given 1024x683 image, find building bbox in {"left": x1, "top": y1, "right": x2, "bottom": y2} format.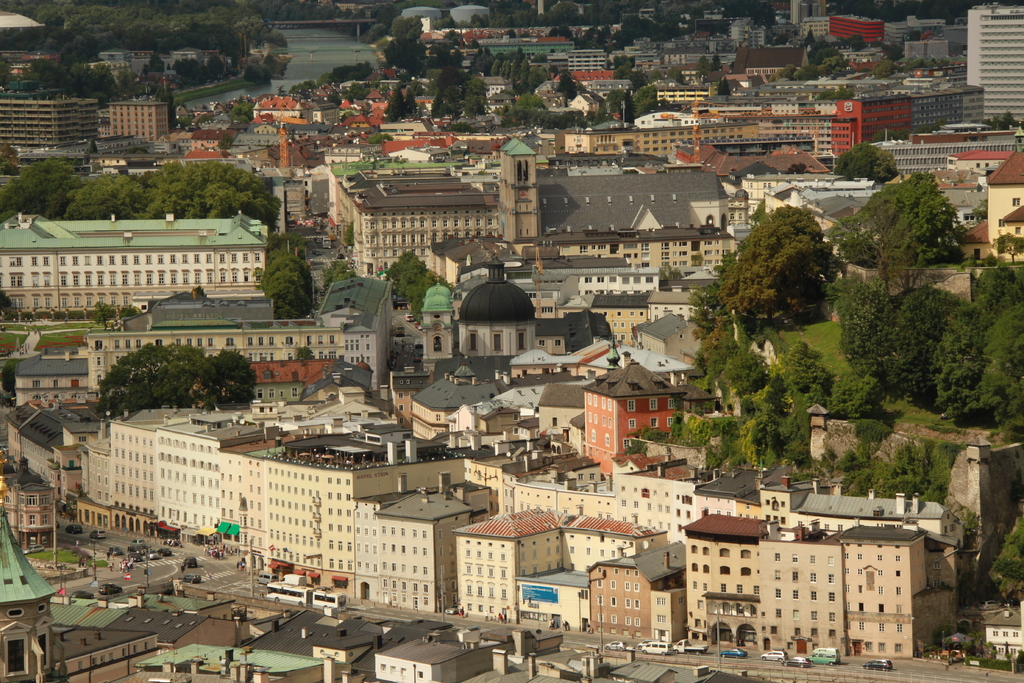
{"left": 0, "top": 78, "right": 98, "bottom": 153}.
